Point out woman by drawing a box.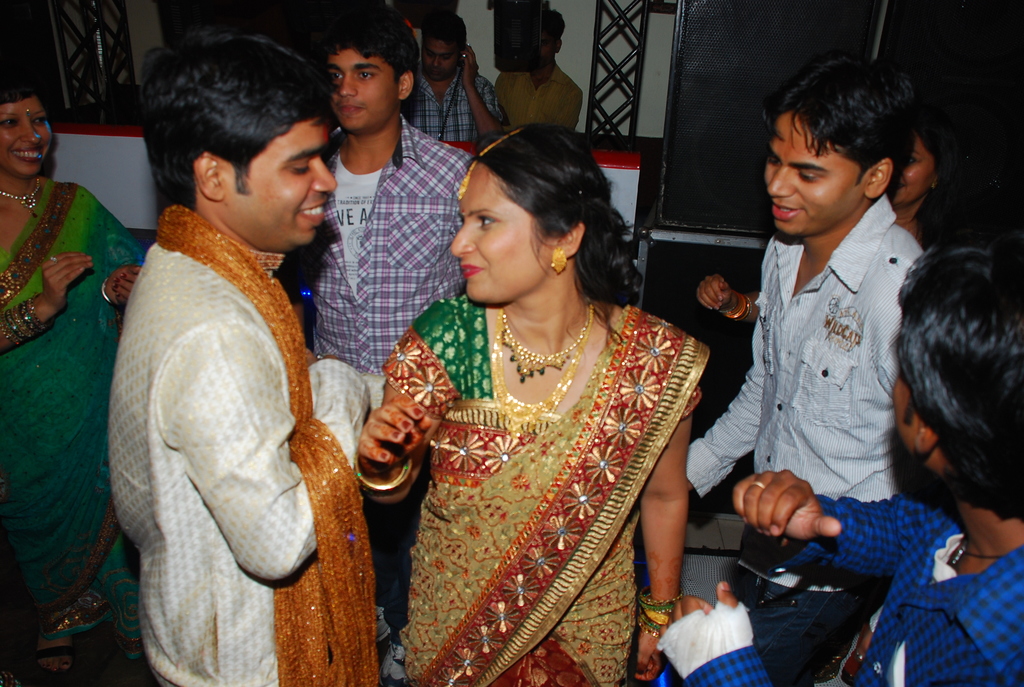
(left=345, top=149, right=737, bottom=681).
